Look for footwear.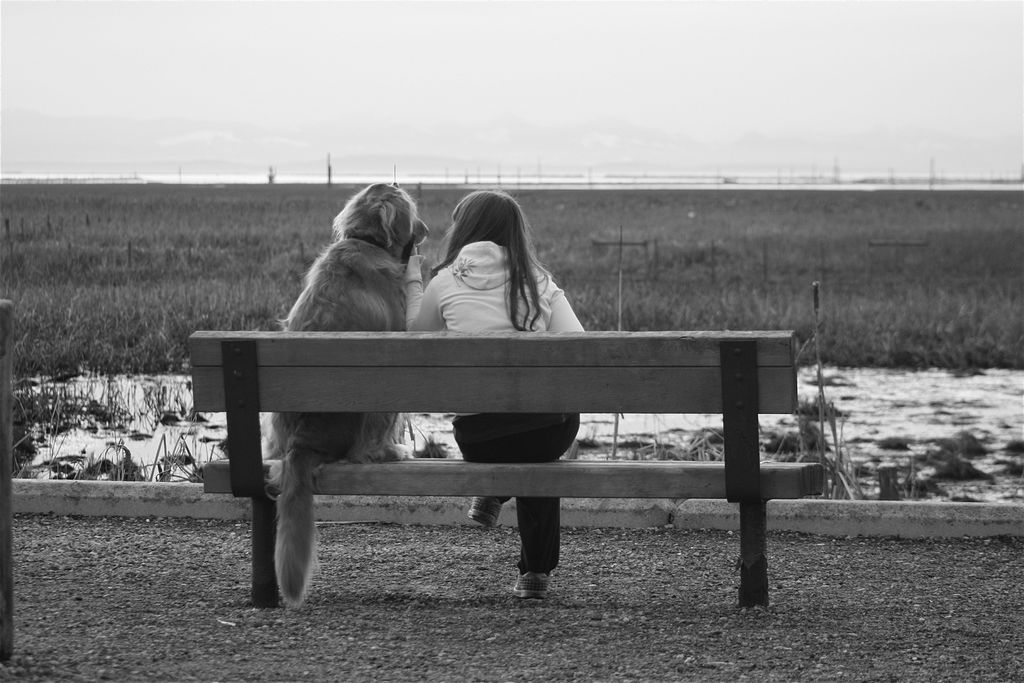
Found: <box>464,495,502,530</box>.
